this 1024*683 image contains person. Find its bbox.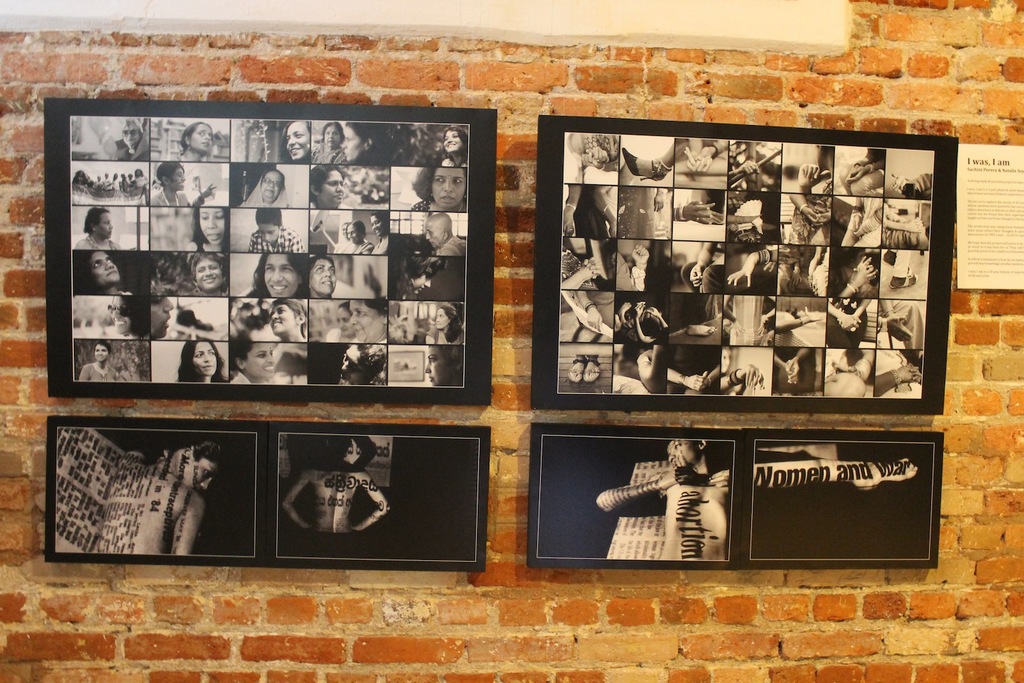
333,222,346,258.
